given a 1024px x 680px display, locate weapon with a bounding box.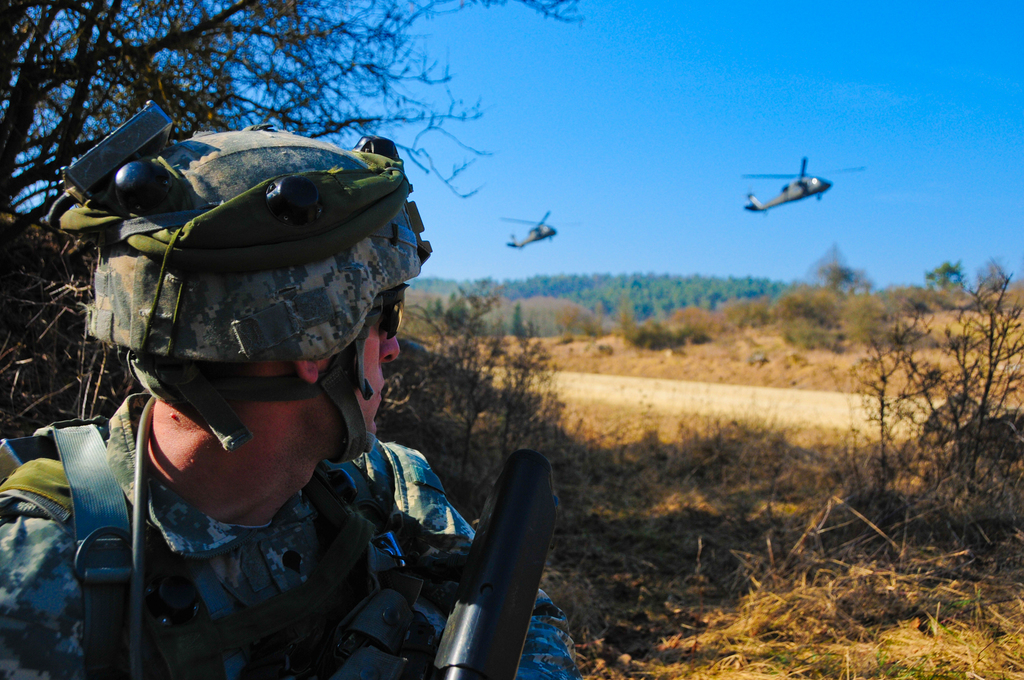
Located: rect(256, 447, 561, 679).
